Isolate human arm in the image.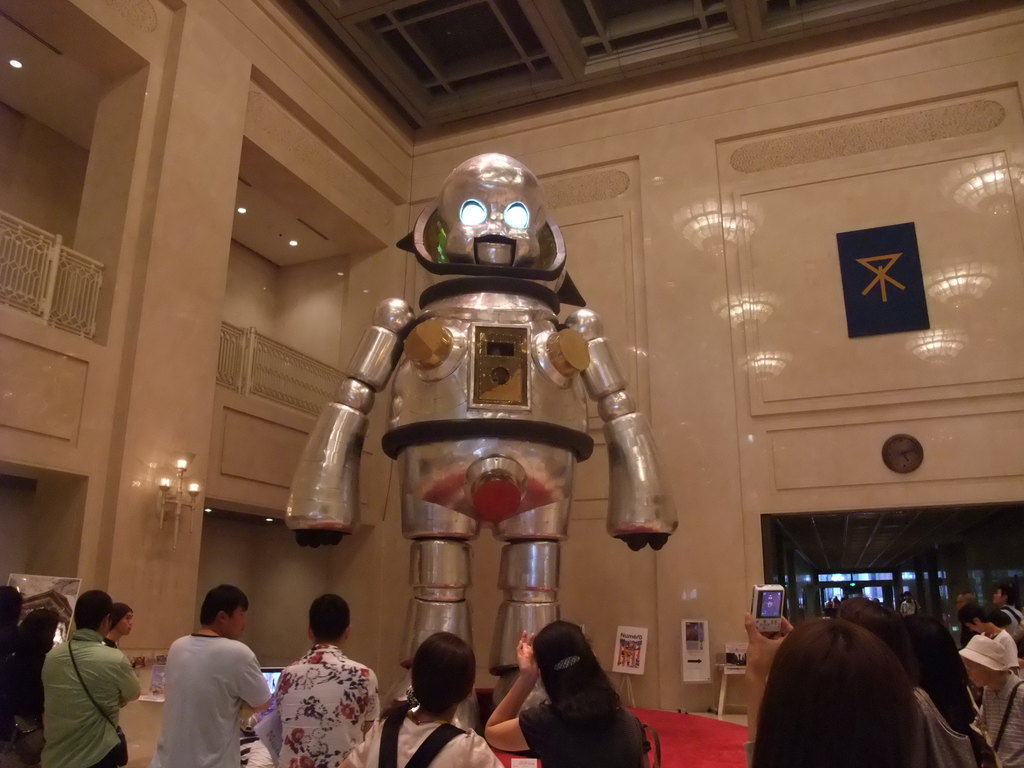
Isolated region: box(236, 633, 280, 715).
